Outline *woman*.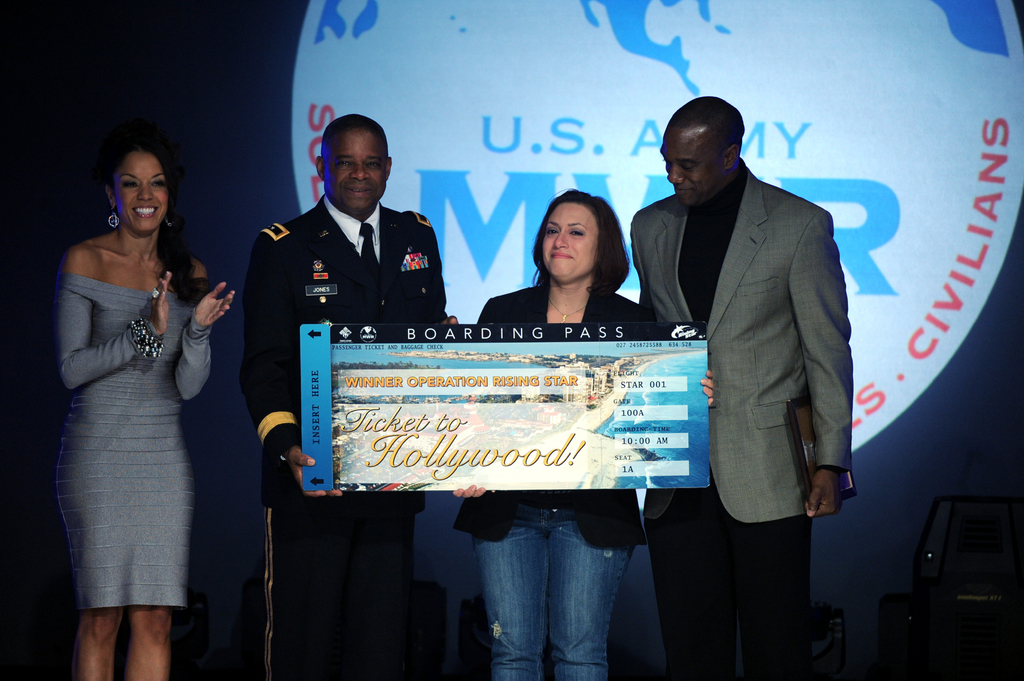
Outline: crop(451, 184, 717, 680).
